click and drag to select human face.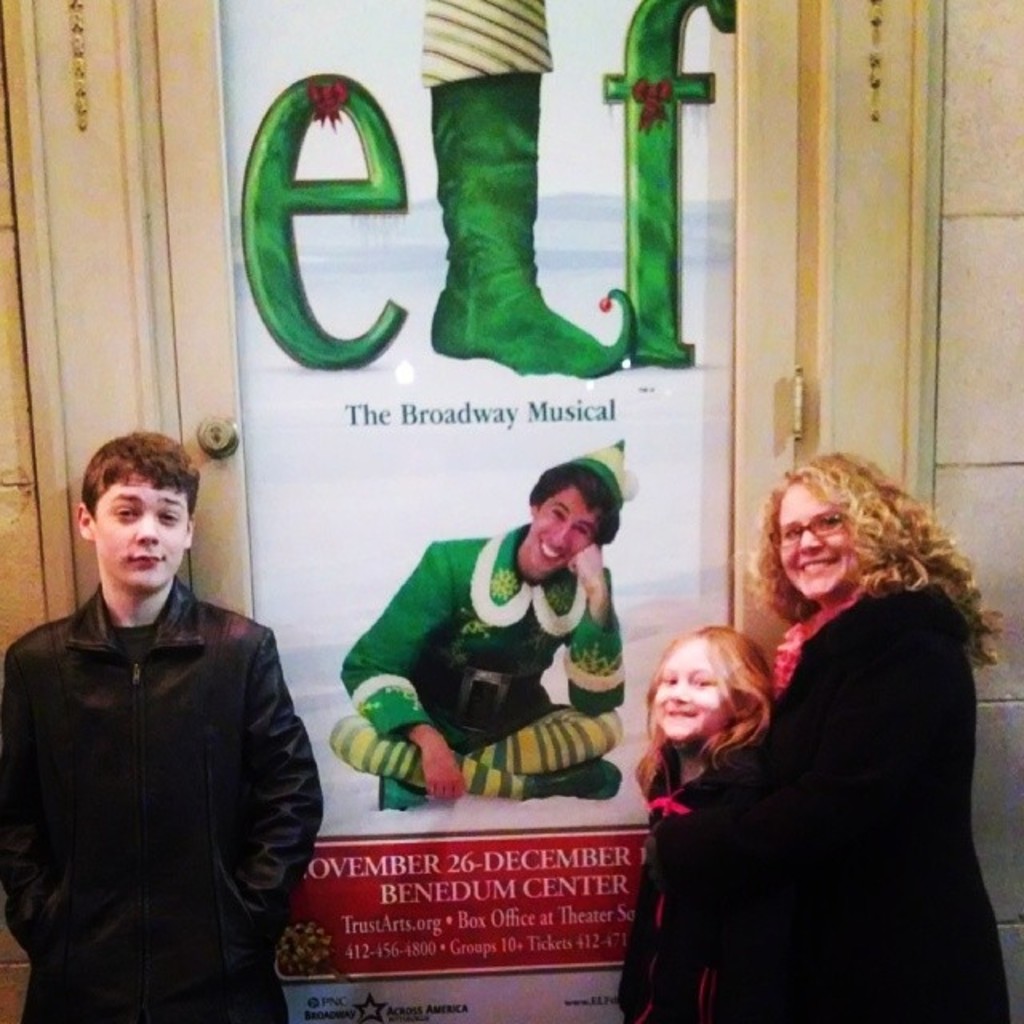
Selection: bbox=[650, 634, 722, 746].
